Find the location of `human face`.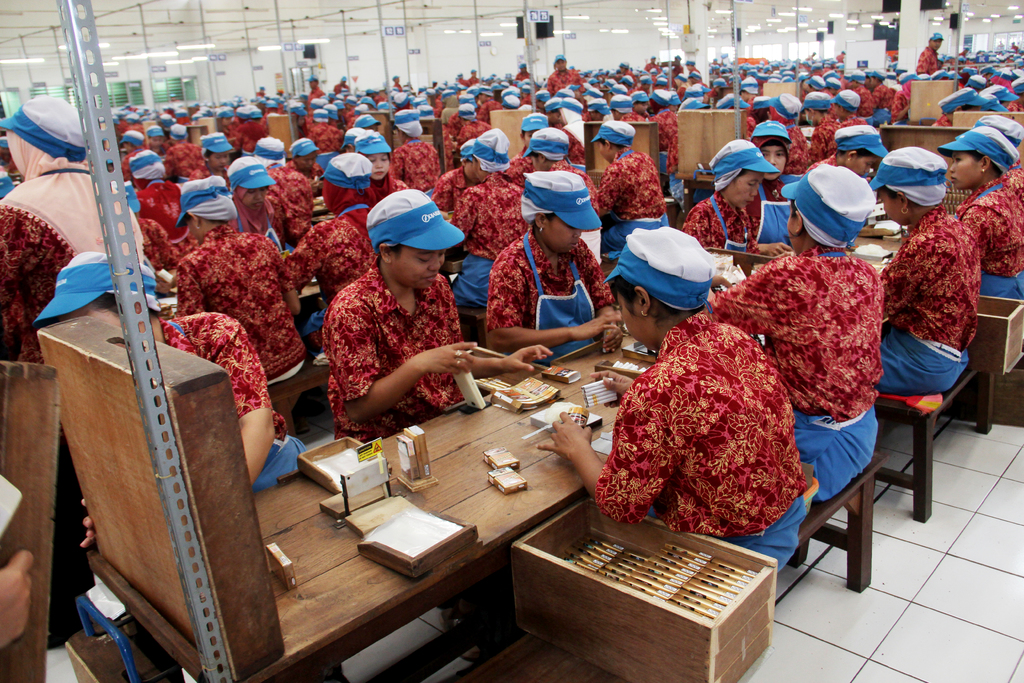
Location: l=854, t=150, r=880, b=177.
